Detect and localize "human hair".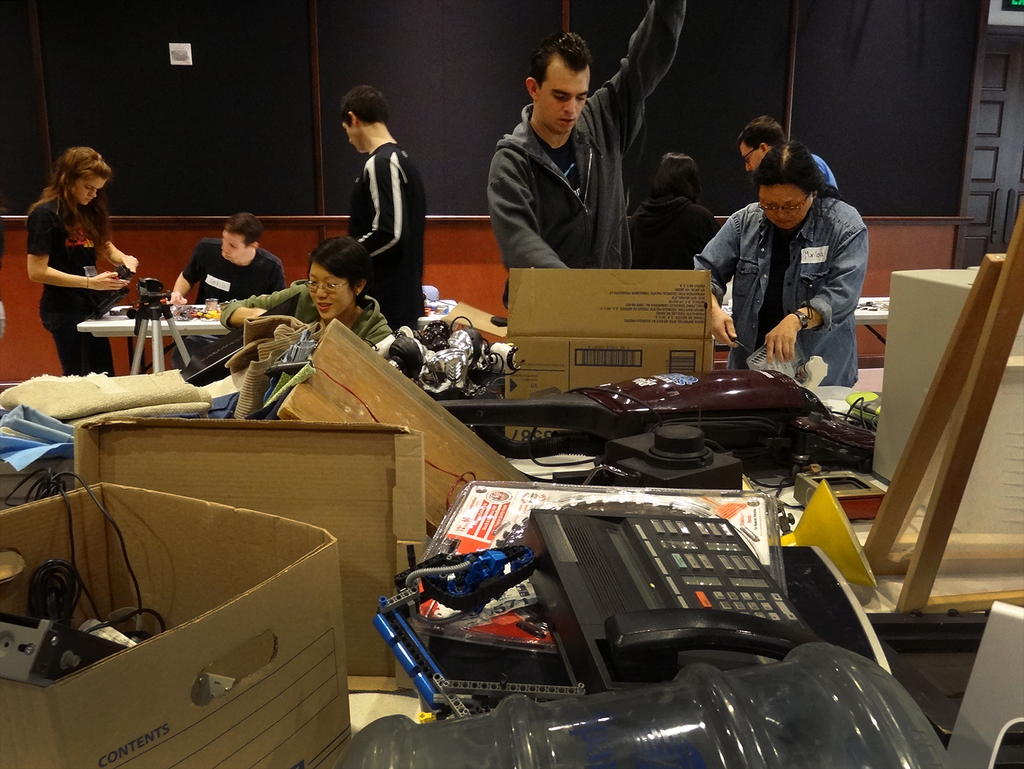
Localized at bbox=(735, 112, 786, 150).
